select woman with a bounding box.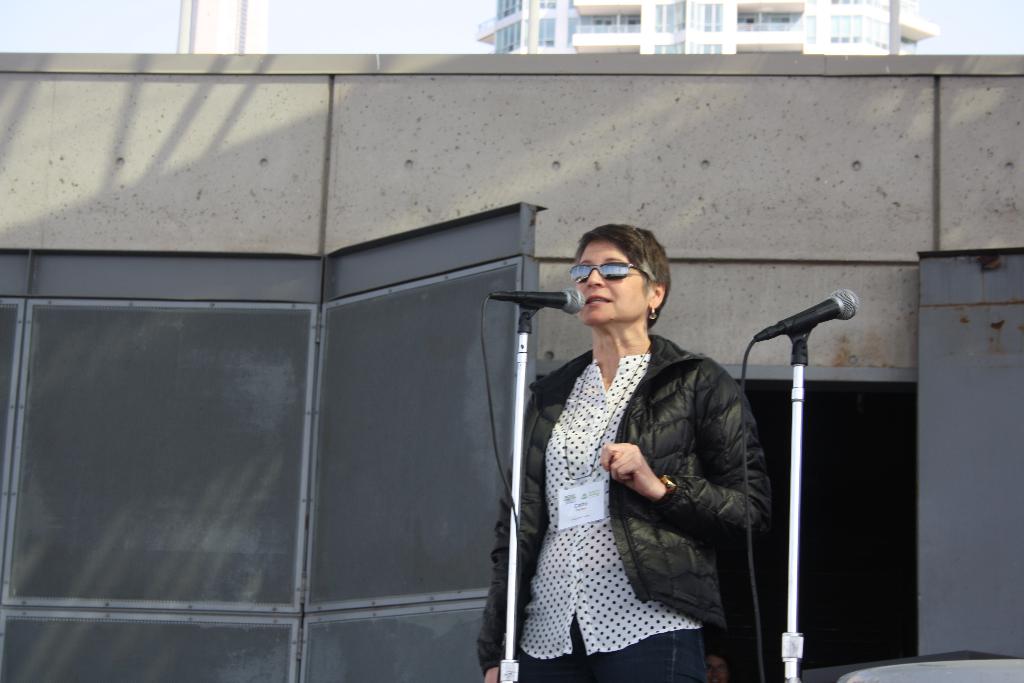
bbox=(473, 224, 772, 682).
